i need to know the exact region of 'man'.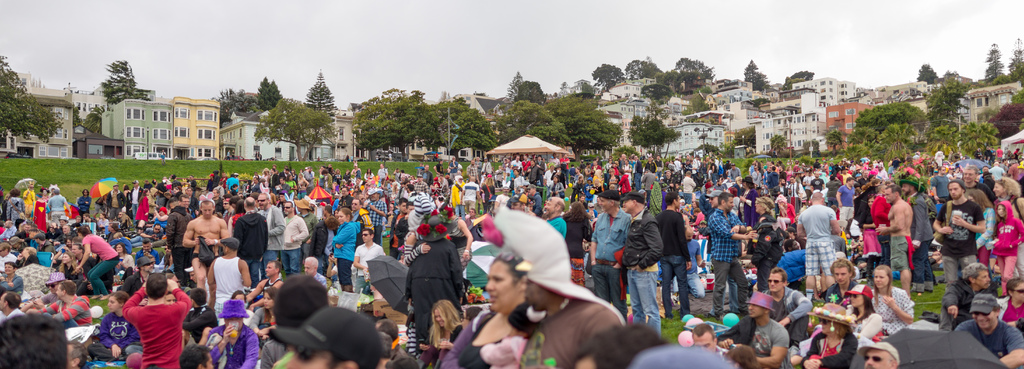
Region: x1=166, y1=195, x2=189, y2=284.
